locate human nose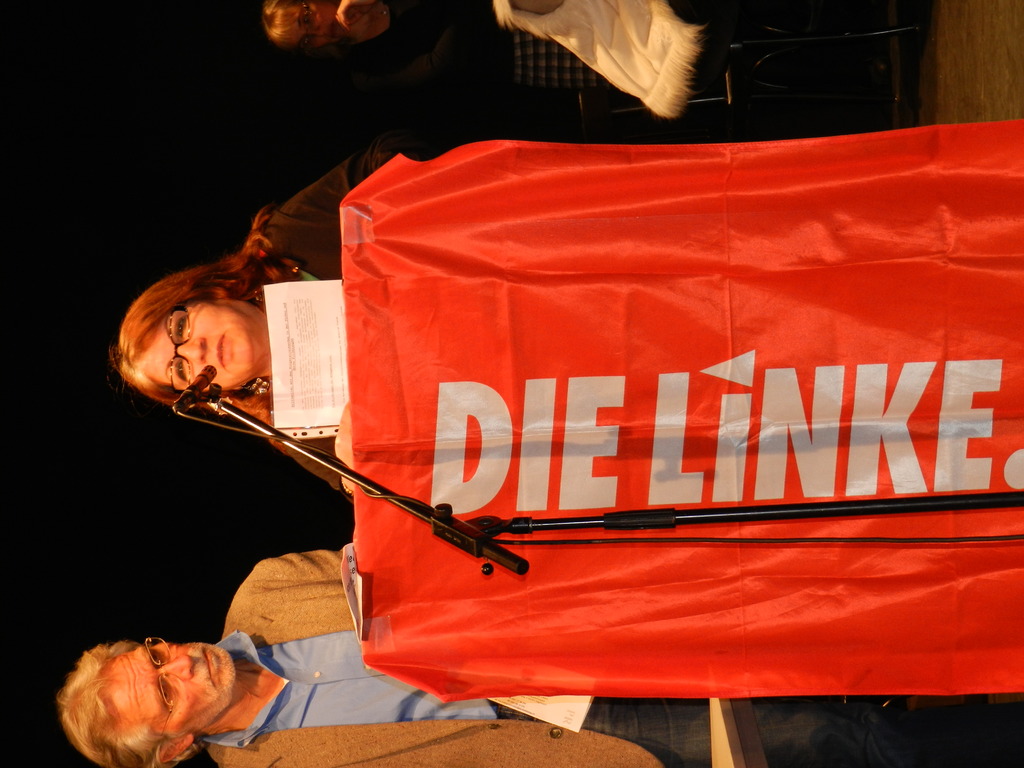
(x1=159, y1=654, x2=193, y2=678)
